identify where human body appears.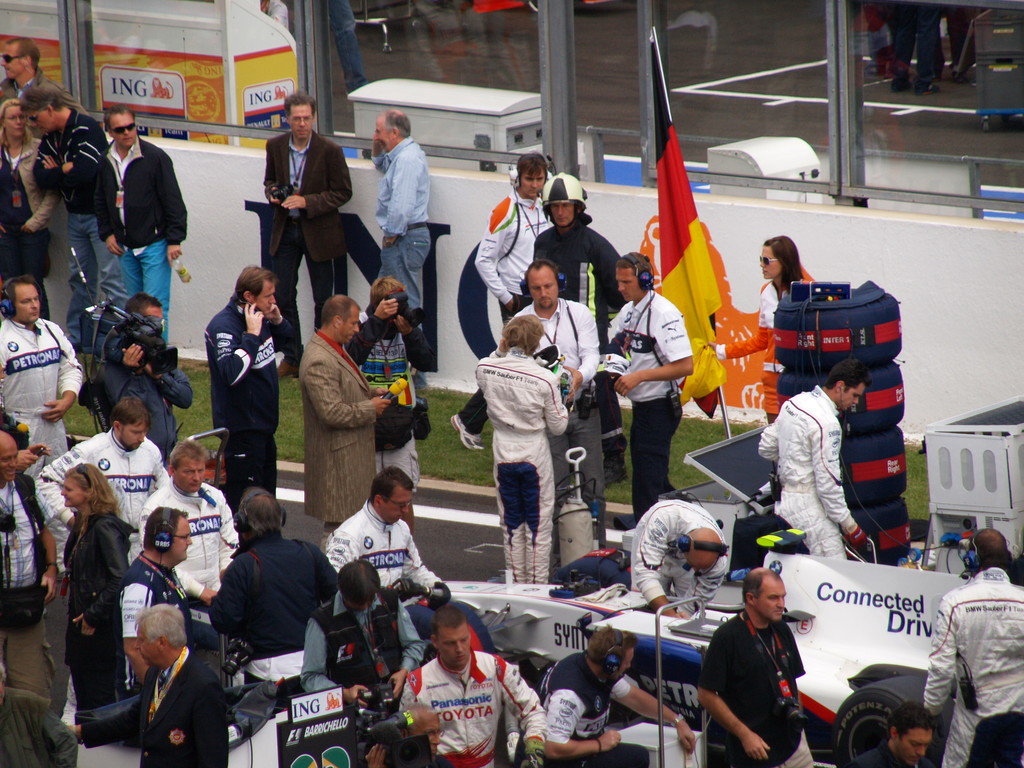
Appears at region(70, 604, 231, 767).
